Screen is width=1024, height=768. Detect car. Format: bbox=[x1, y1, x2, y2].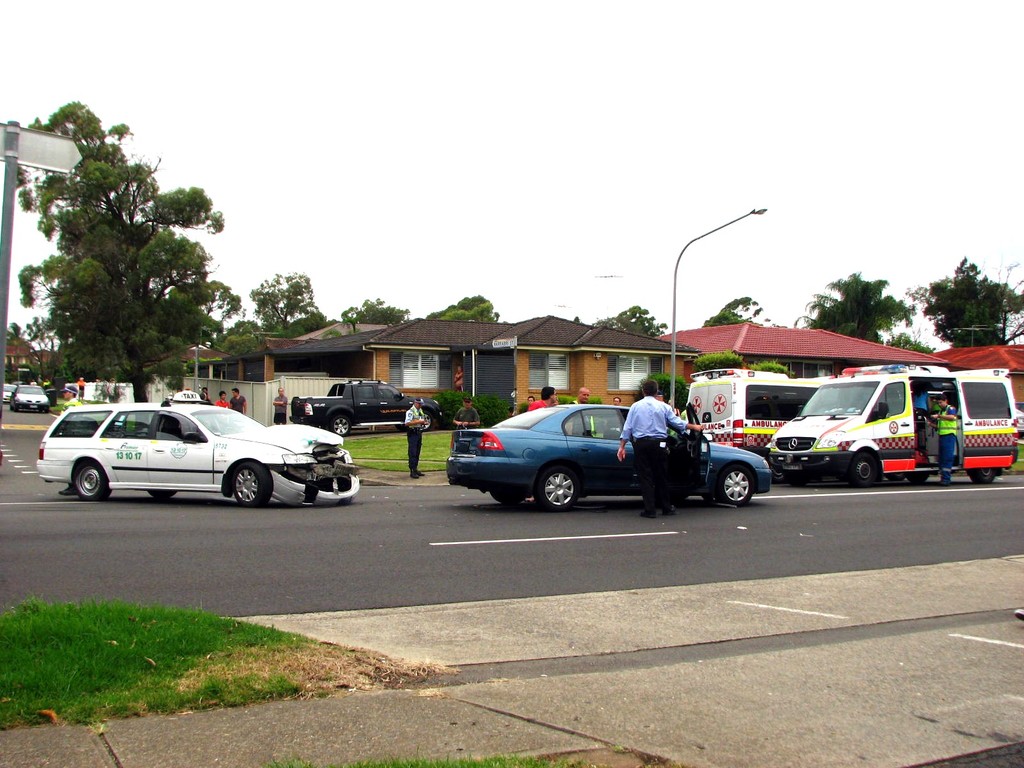
bbox=[1016, 408, 1023, 438].
